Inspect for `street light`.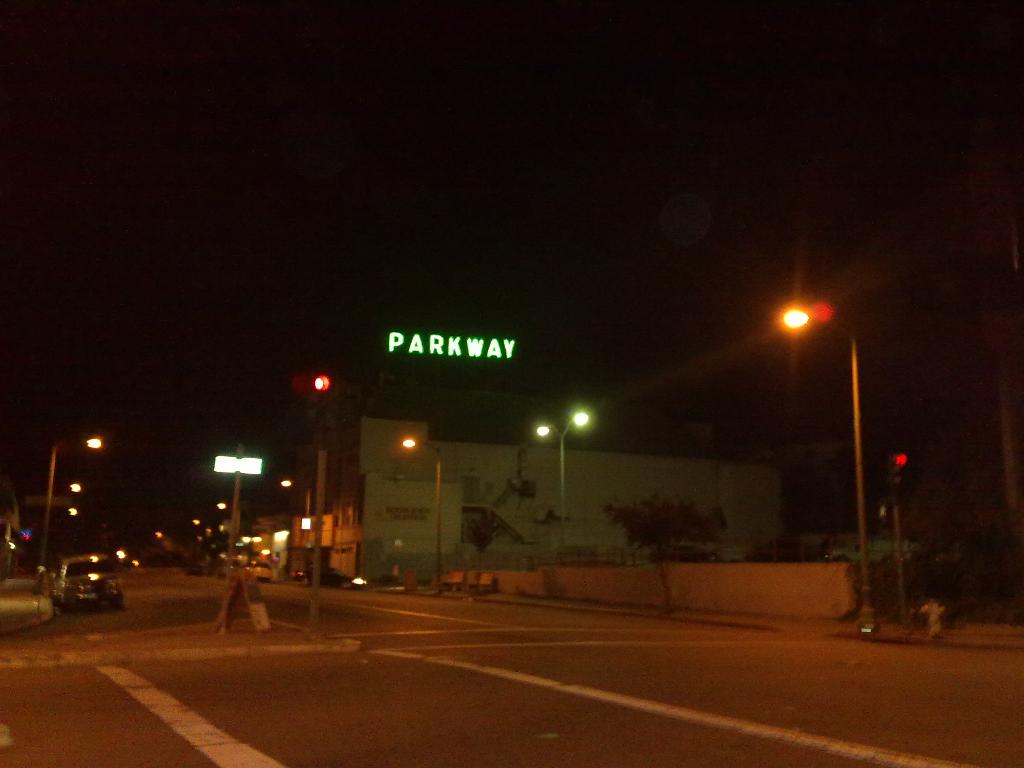
Inspection: bbox=(782, 305, 869, 631).
